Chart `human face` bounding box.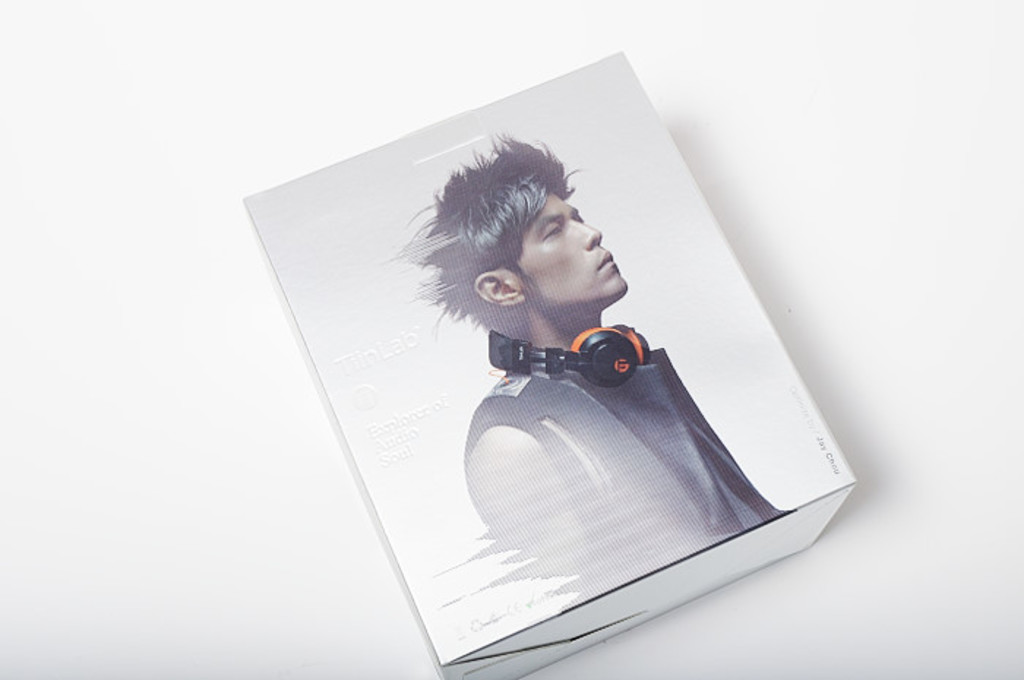
Charted: detection(518, 192, 630, 301).
